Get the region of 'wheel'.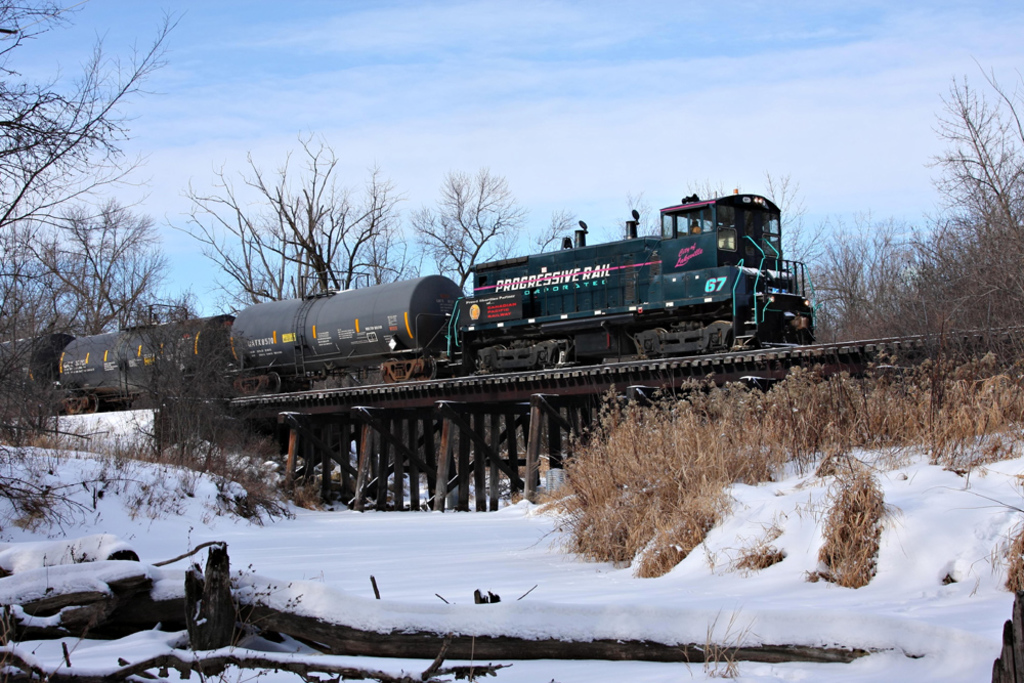
(x1=411, y1=354, x2=438, y2=384).
